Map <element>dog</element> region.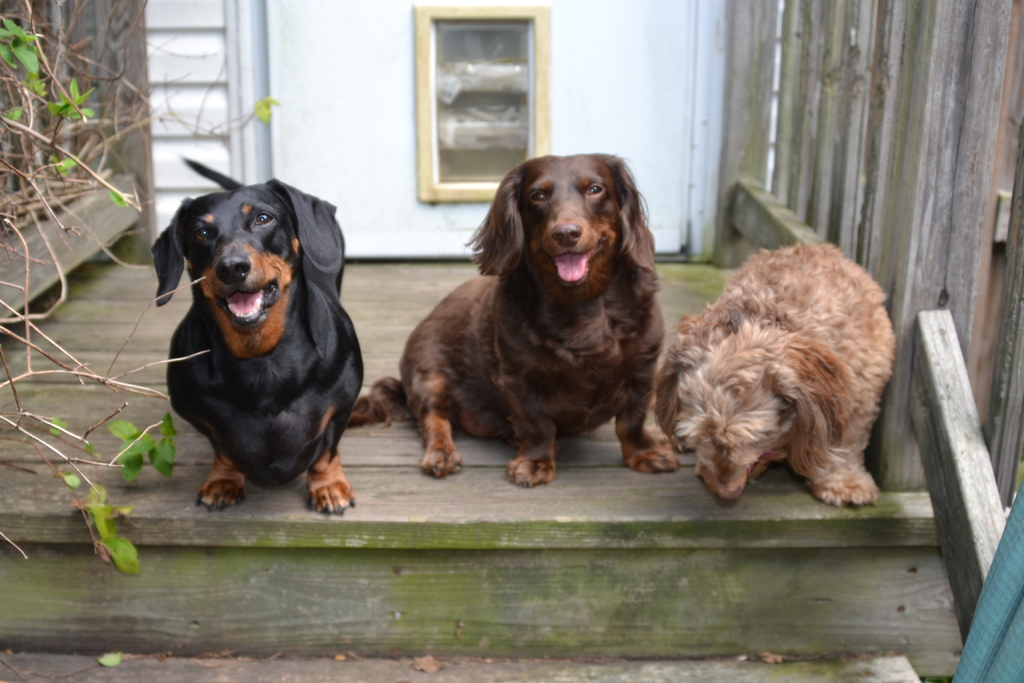
Mapped to left=154, top=172, right=367, bottom=514.
